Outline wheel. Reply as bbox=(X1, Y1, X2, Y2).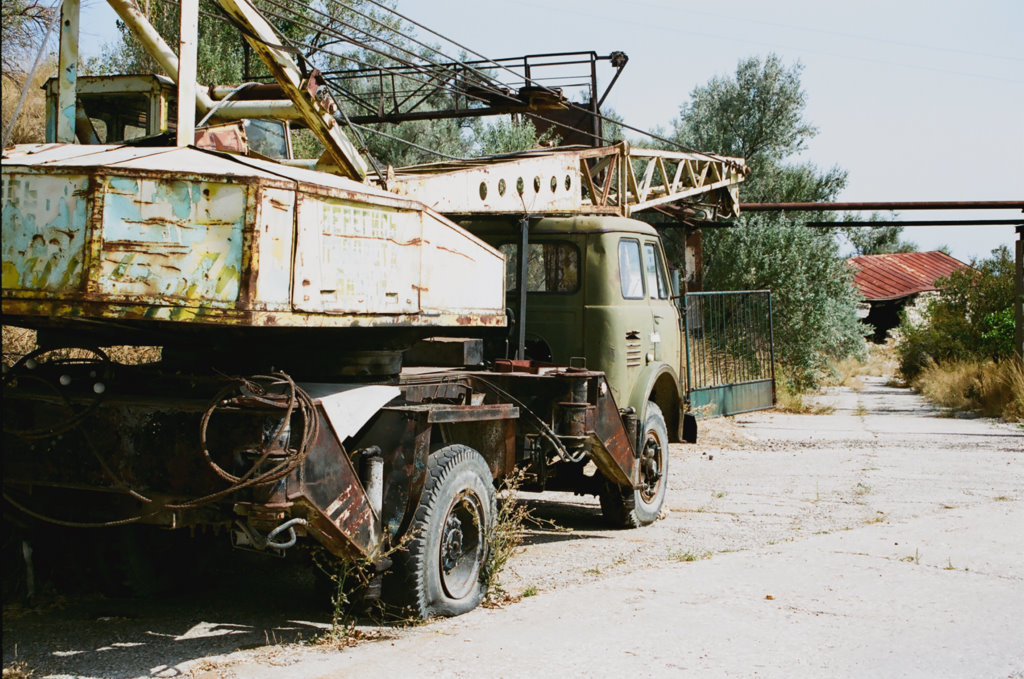
bbox=(398, 463, 496, 621).
